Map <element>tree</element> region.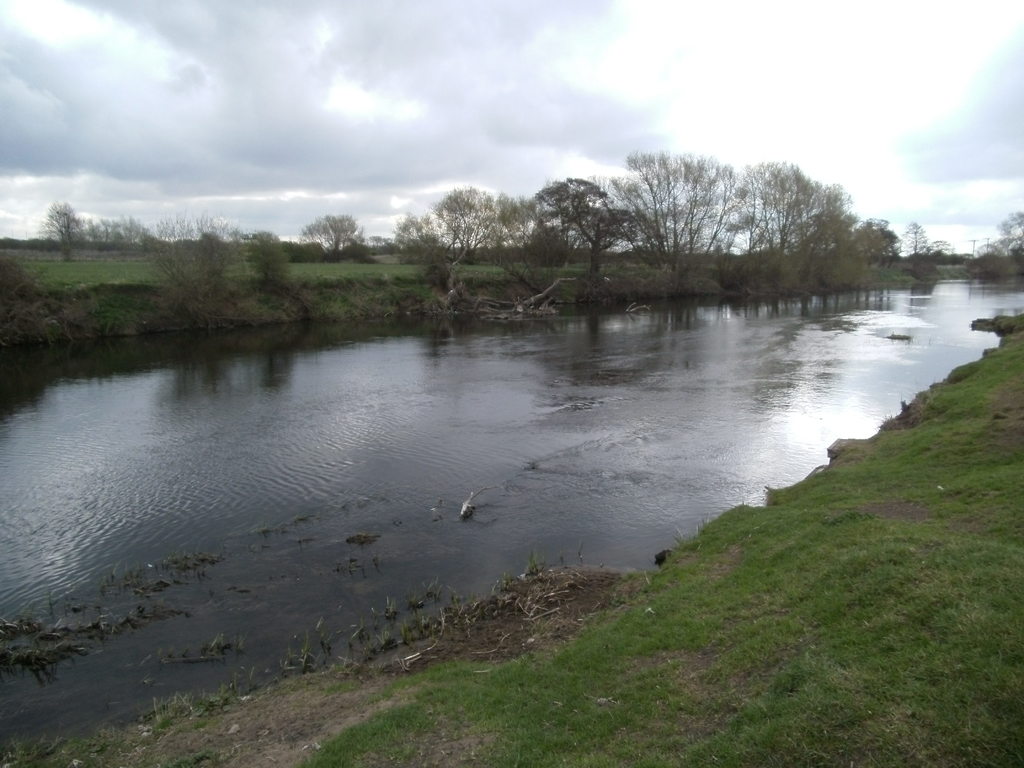
Mapped to crop(532, 172, 641, 271).
